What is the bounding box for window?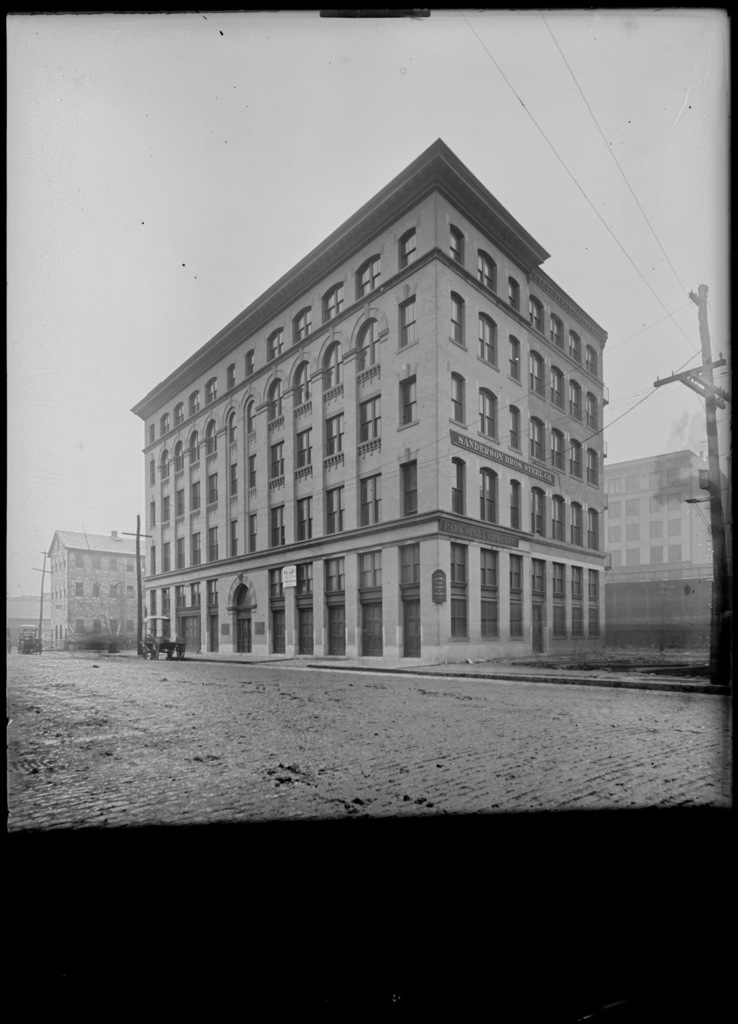
(left=90, top=621, right=99, bottom=636).
